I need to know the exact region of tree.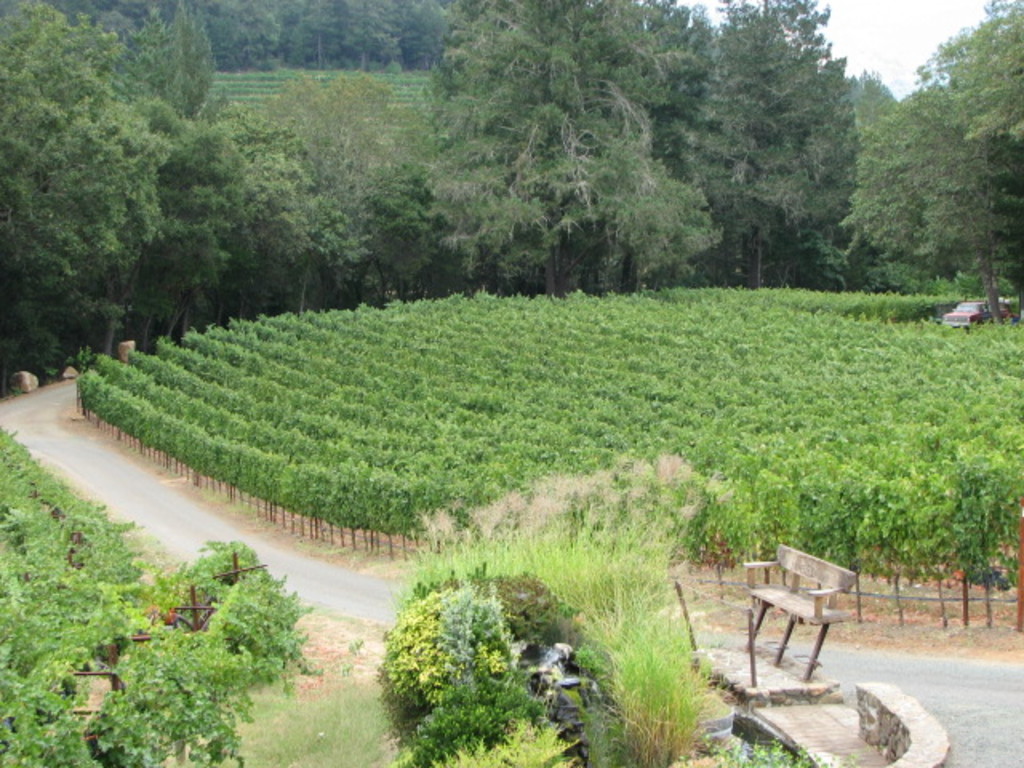
Region: bbox=[634, 0, 718, 179].
